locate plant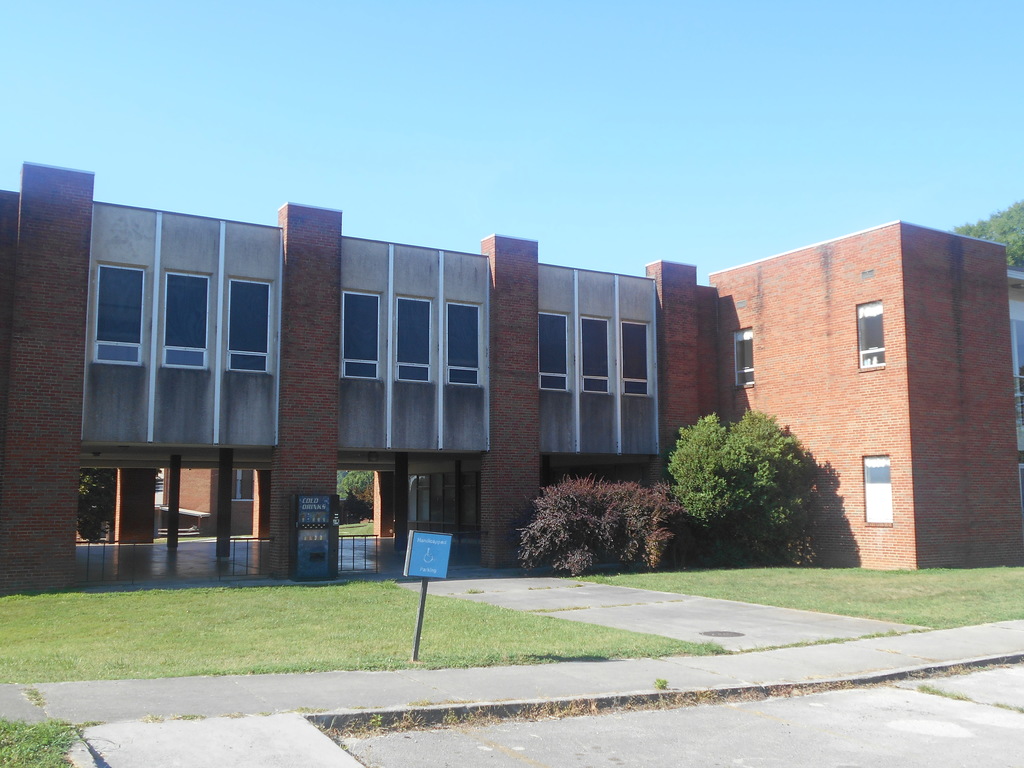
(663,390,827,554)
